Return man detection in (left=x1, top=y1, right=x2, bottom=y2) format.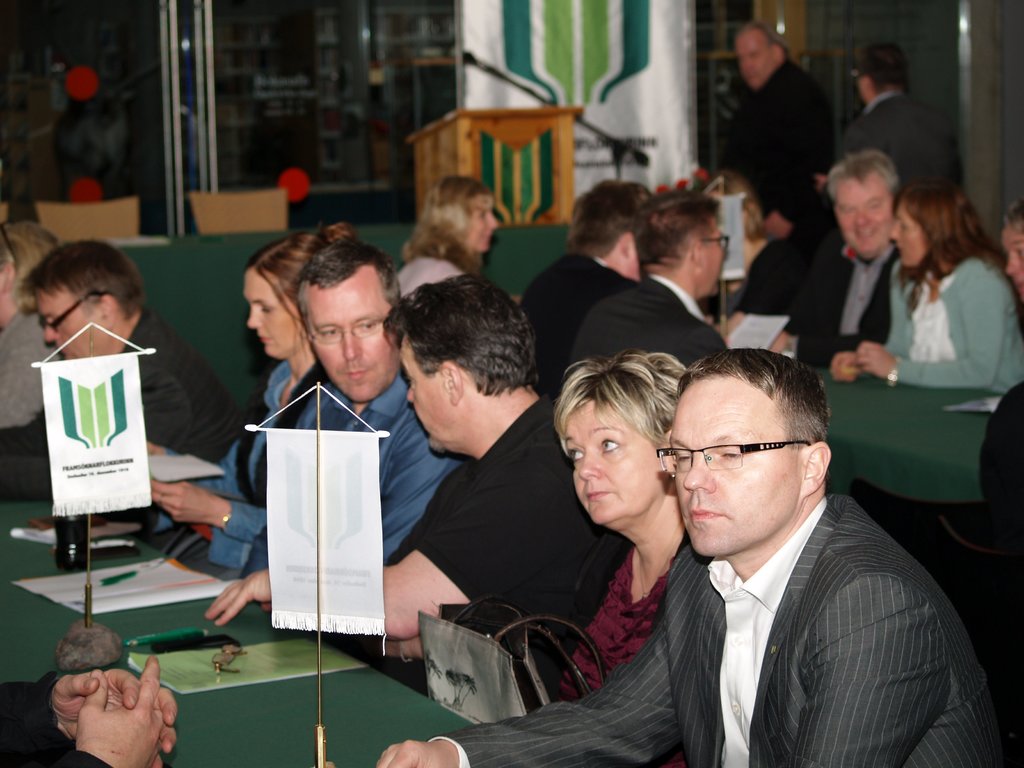
(left=514, top=175, right=658, bottom=397).
